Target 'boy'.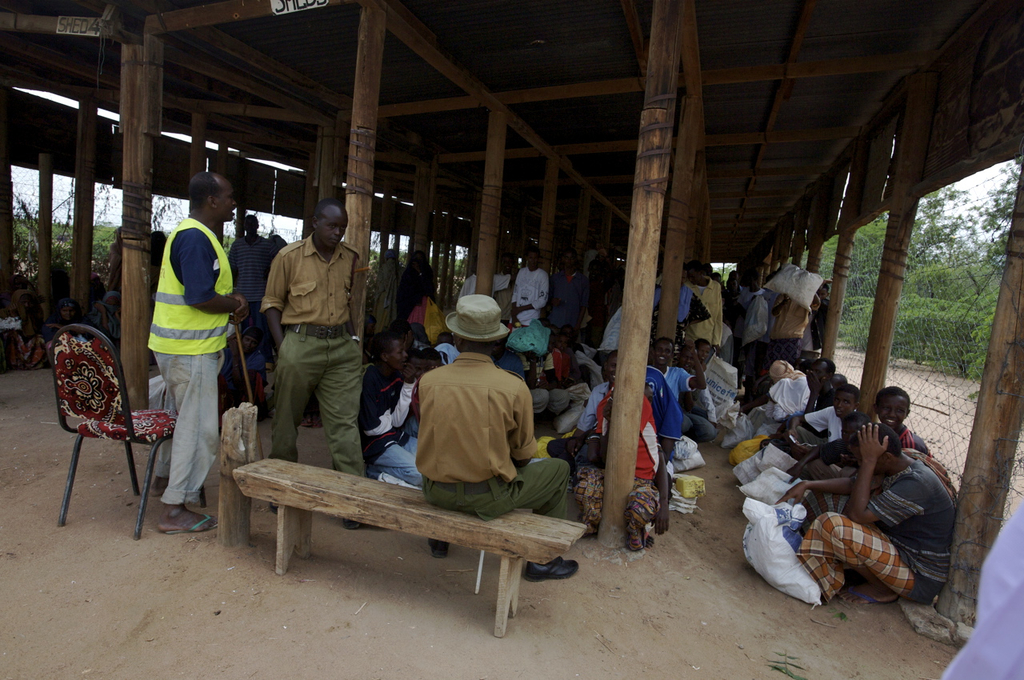
Target region: 874:386:931:453.
